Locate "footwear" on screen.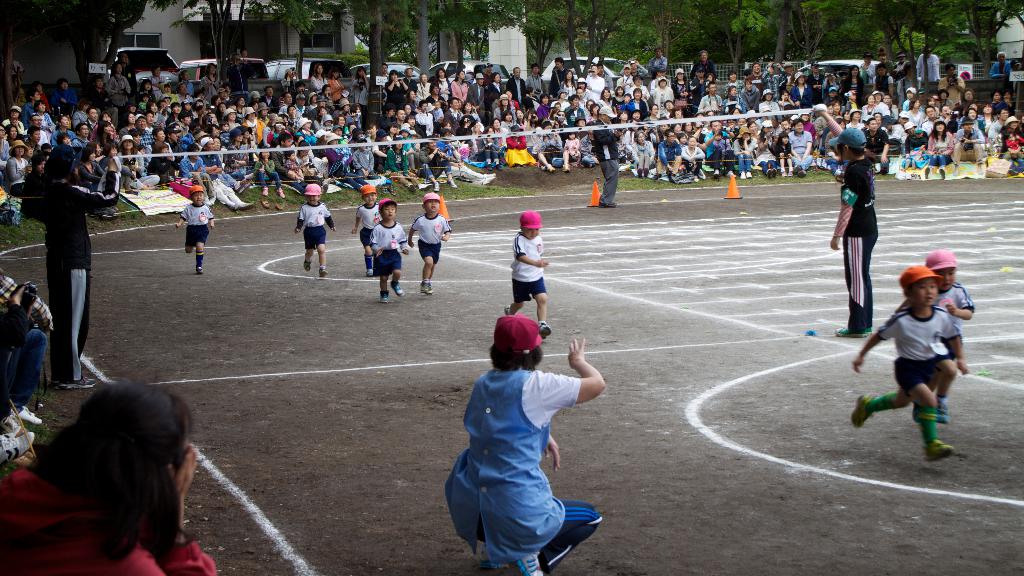
On screen at box(195, 264, 203, 281).
